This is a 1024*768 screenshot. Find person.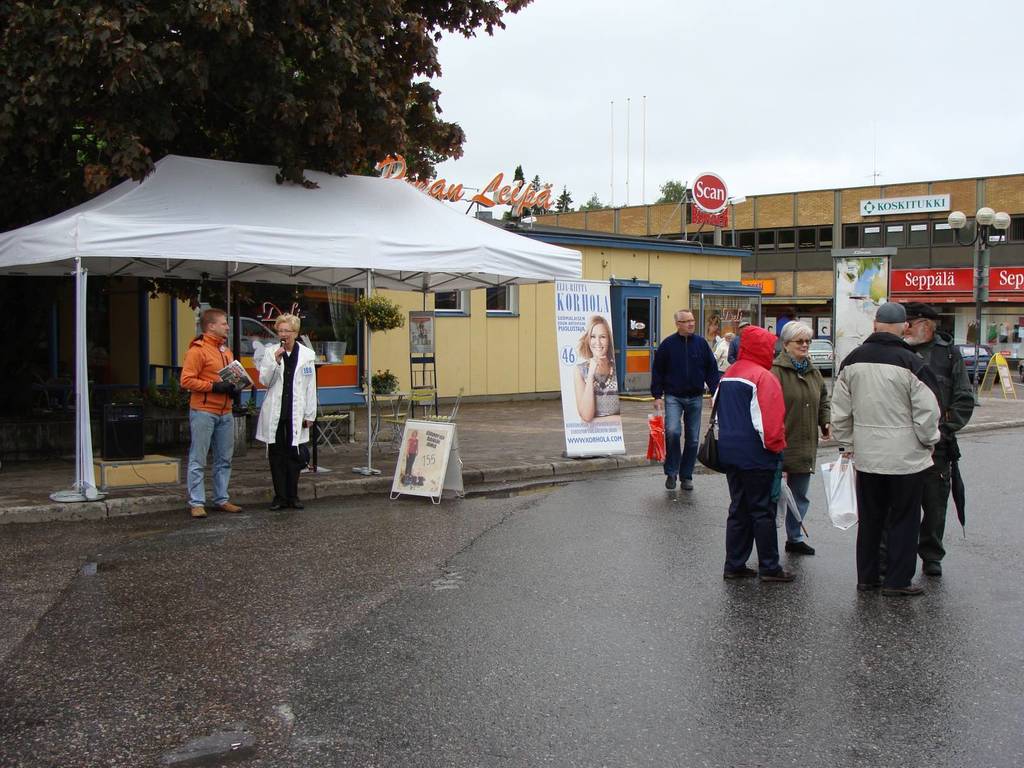
Bounding box: detection(644, 301, 721, 495).
